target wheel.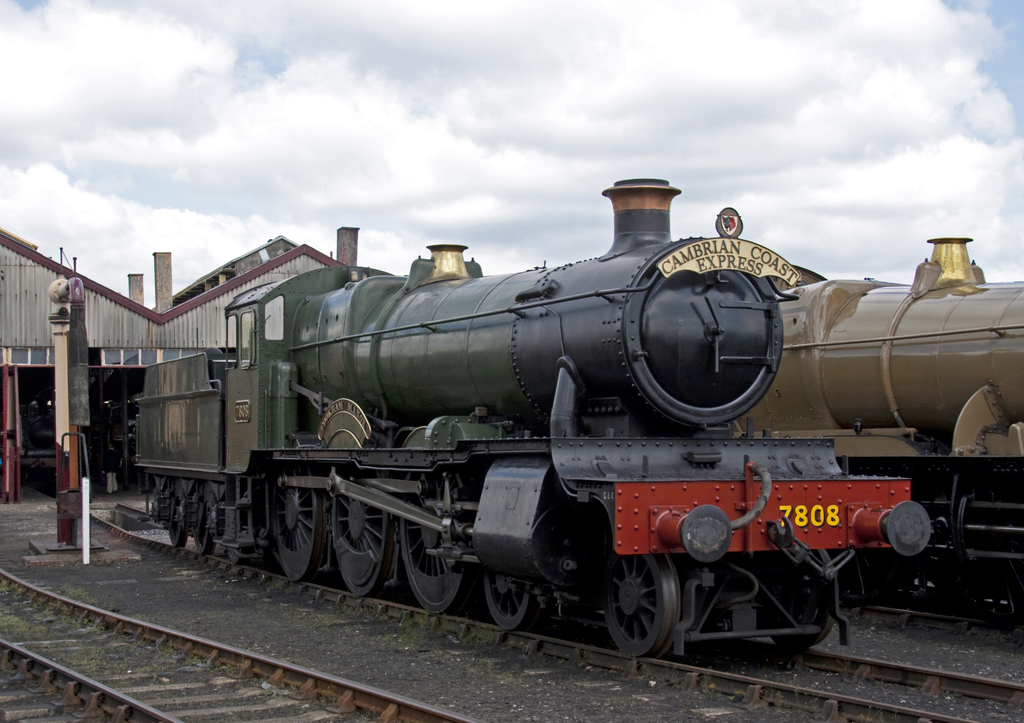
Target region: (x1=267, y1=473, x2=325, y2=589).
